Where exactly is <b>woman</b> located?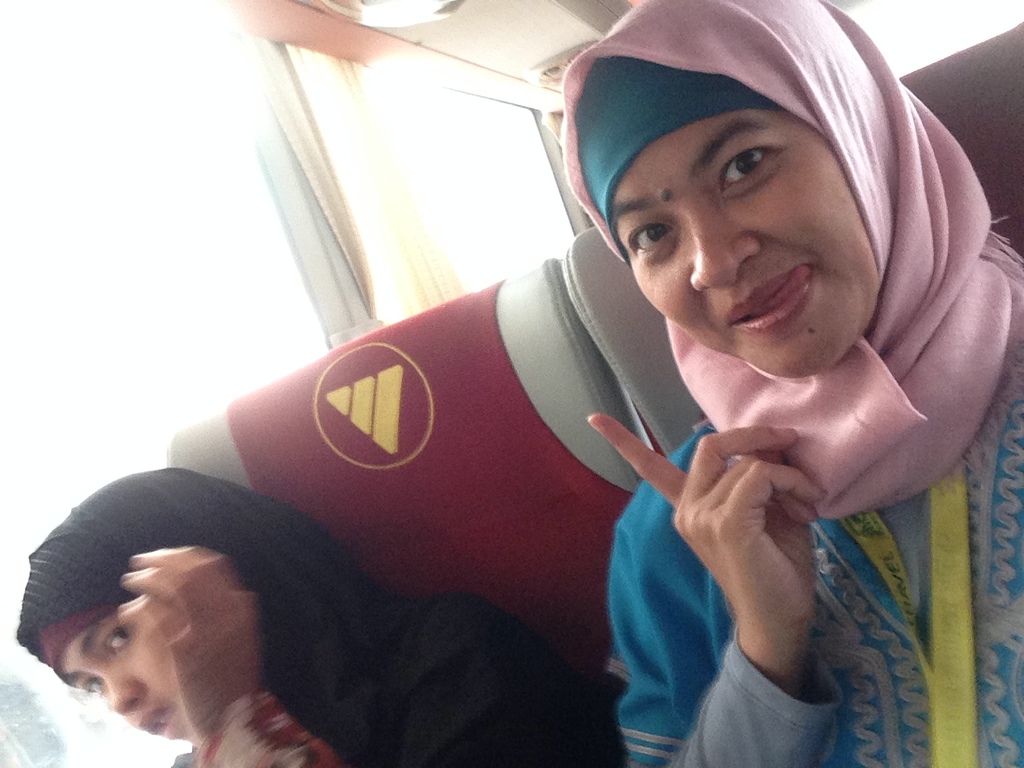
Its bounding box is region(558, 0, 1023, 767).
